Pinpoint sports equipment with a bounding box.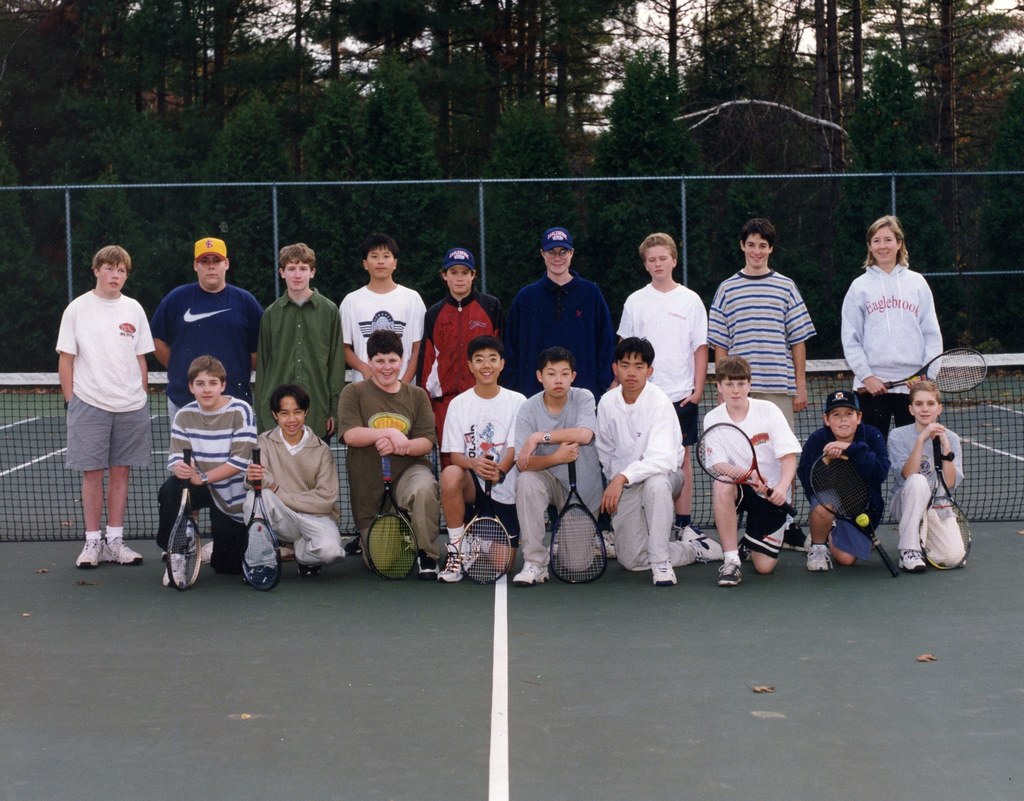
451,457,517,589.
